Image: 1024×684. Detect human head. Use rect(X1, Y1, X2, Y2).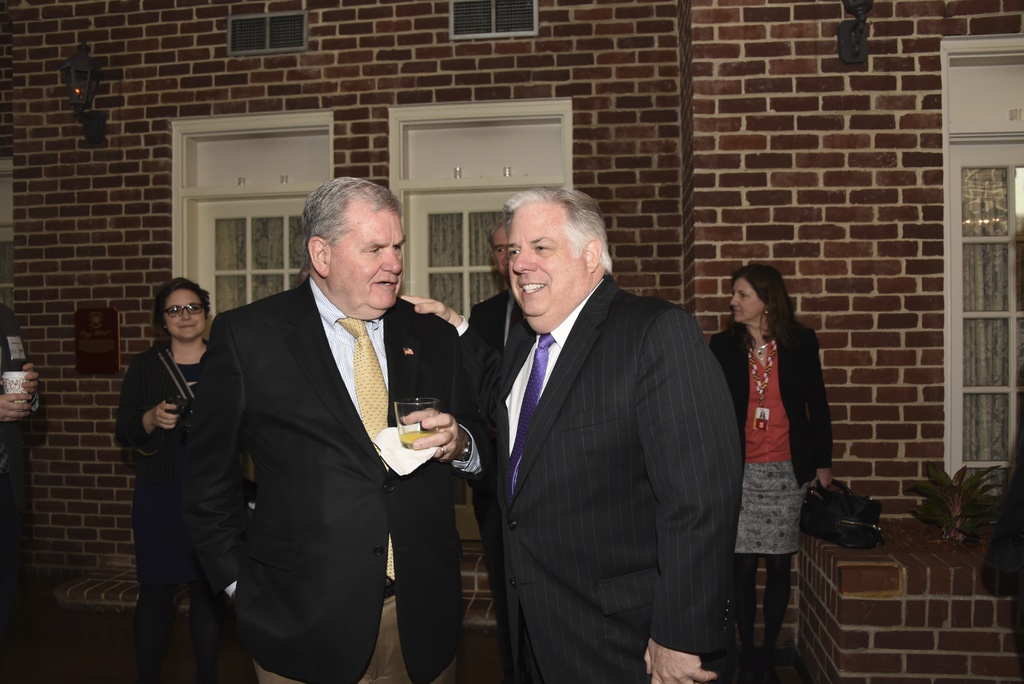
rect(288, 170, 417, 309).
